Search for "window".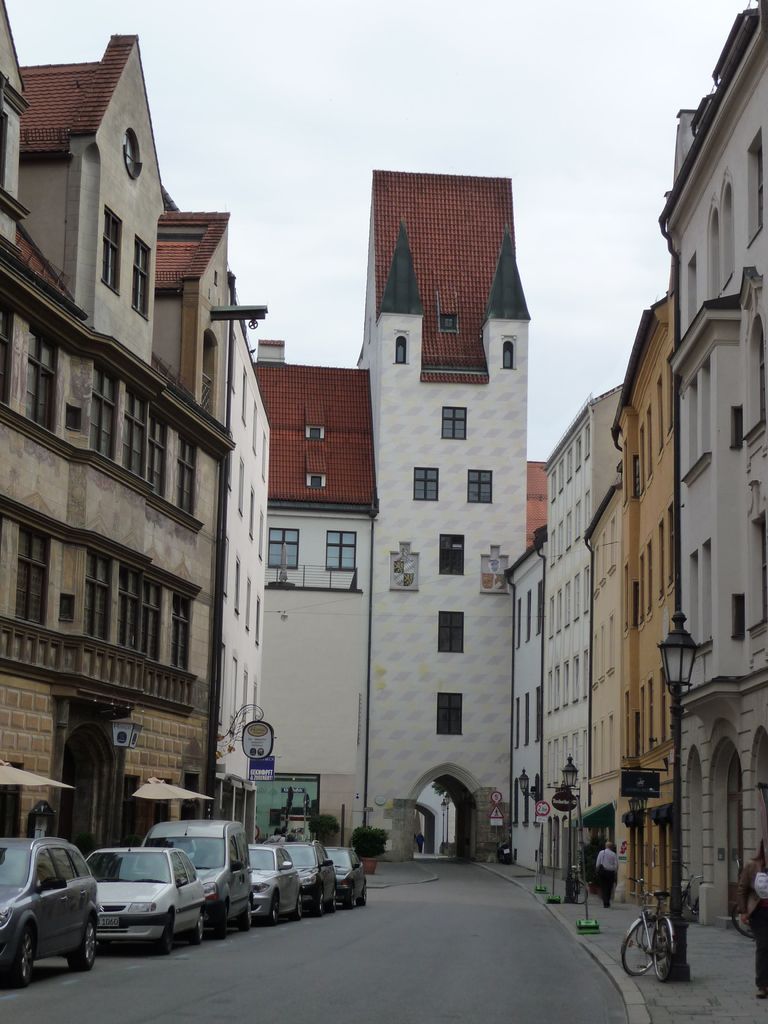
Found at x1=319, y1=531, x2=361, y2=572.
